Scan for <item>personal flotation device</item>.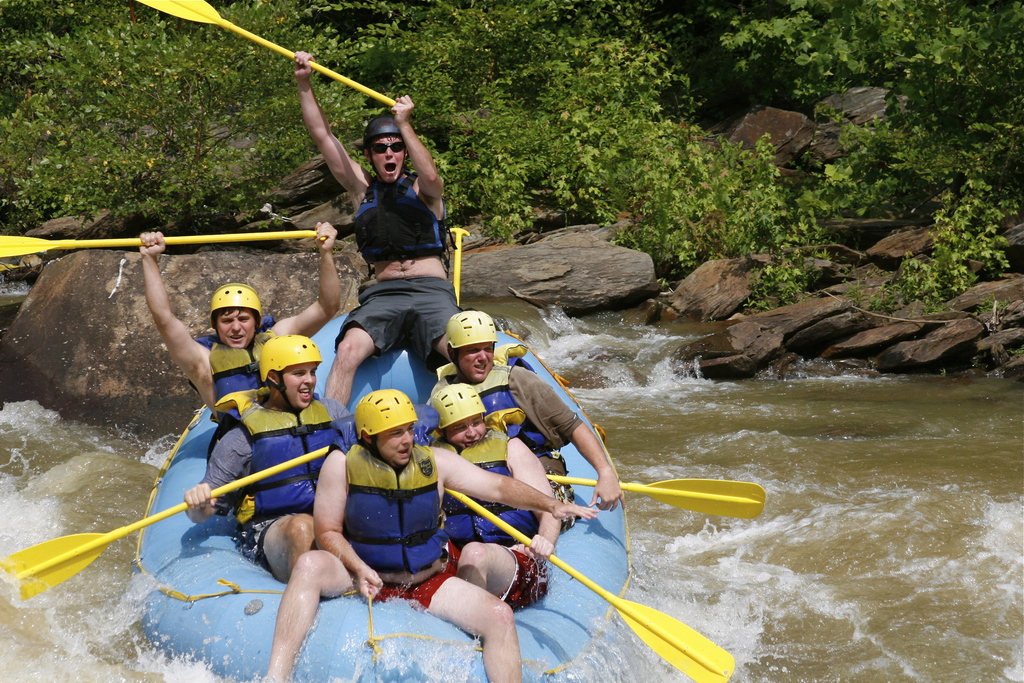
Scan result: (x1=430, y1=409, x2=530, y2=541).
